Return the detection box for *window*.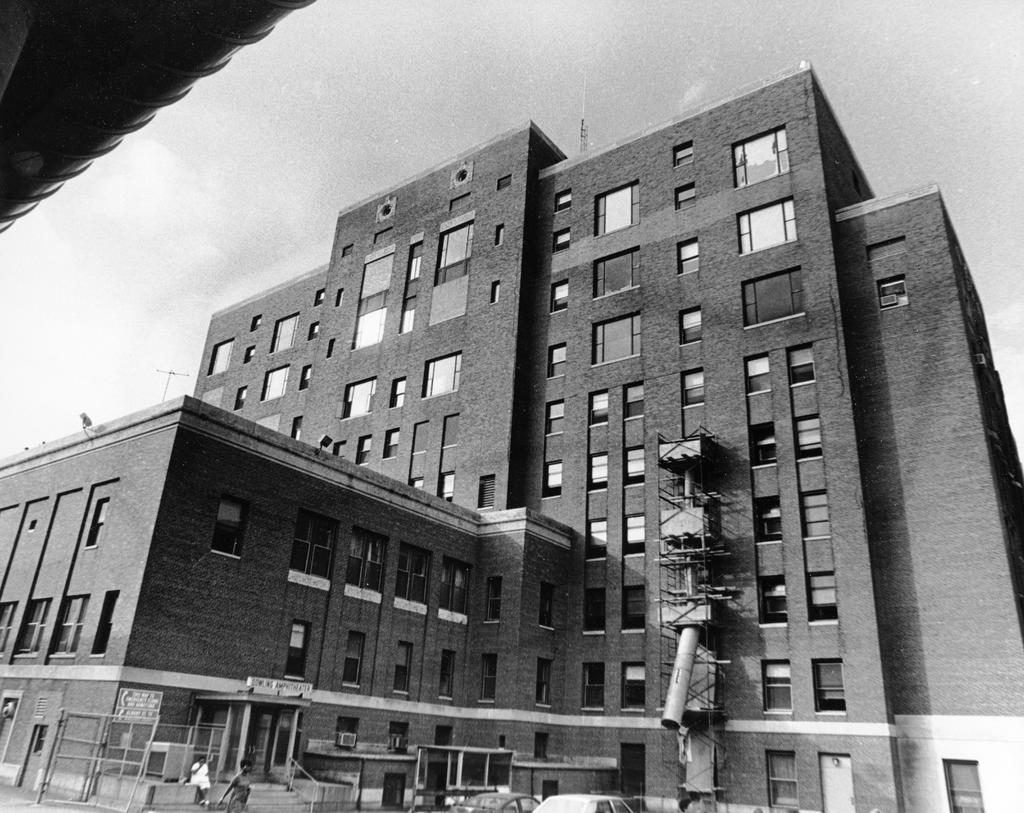
(left=81, top=494, right=113, bottom=545).
